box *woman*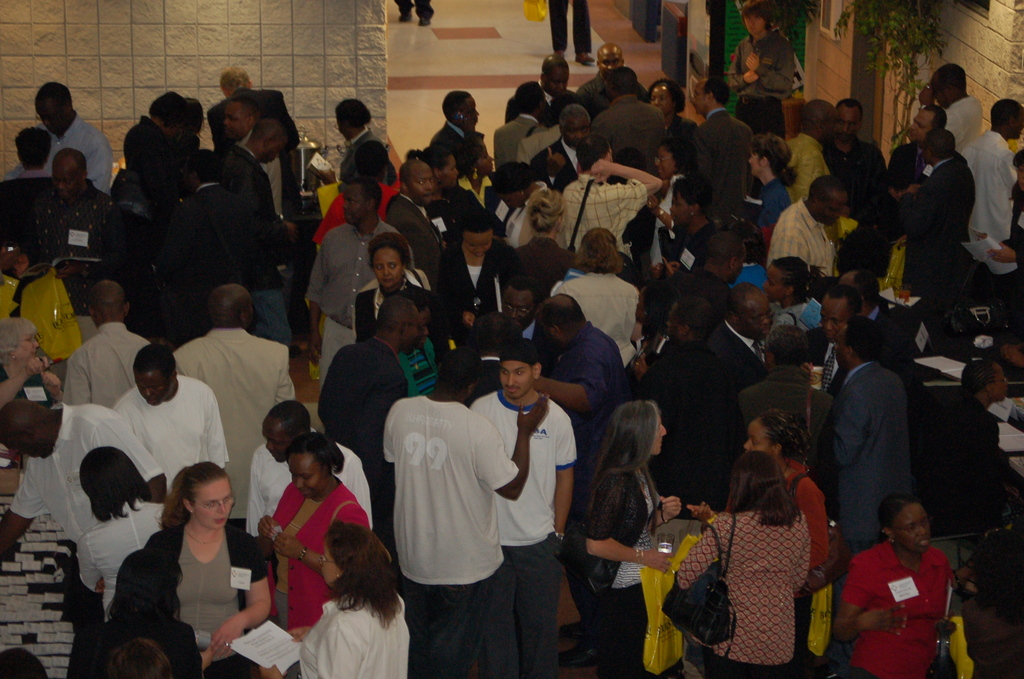
l=448, t=133, r=503, b=234
